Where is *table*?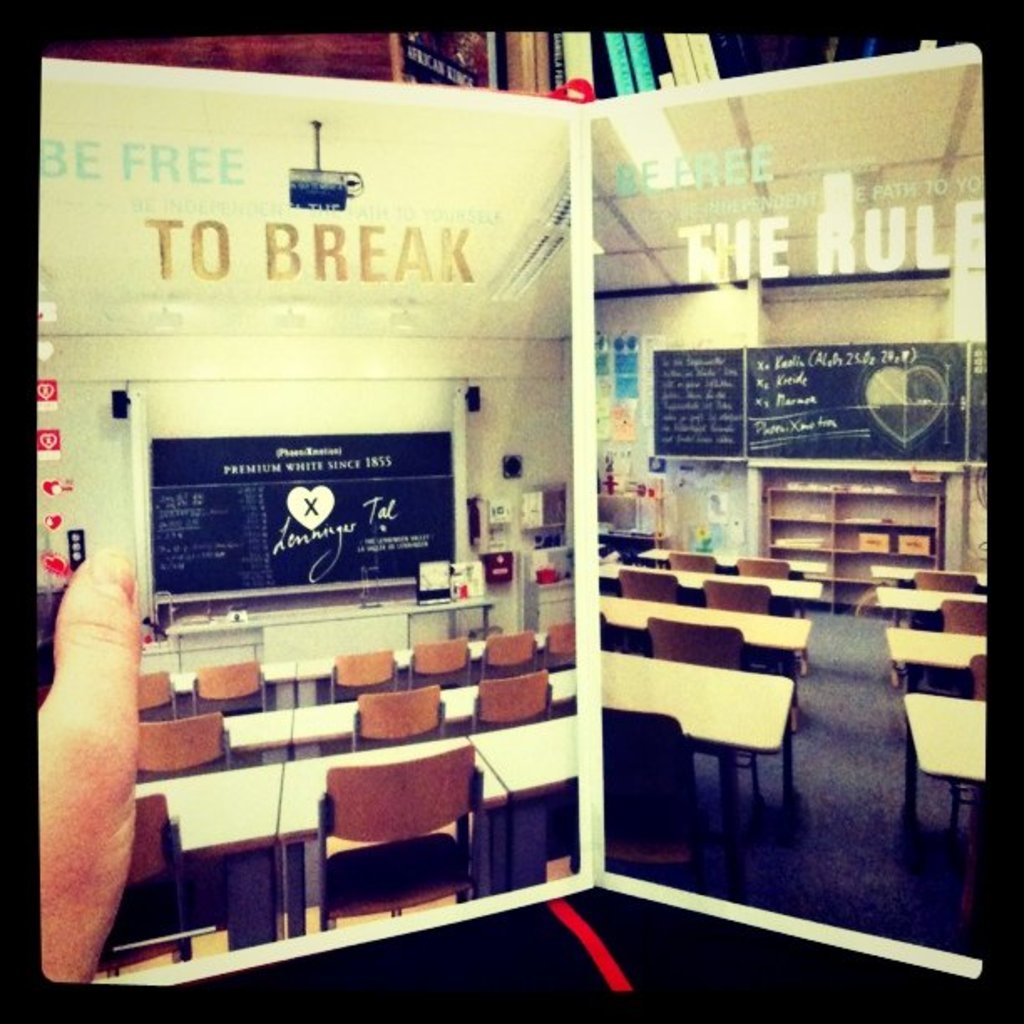
l=298, t=651, r=415, b=684.
